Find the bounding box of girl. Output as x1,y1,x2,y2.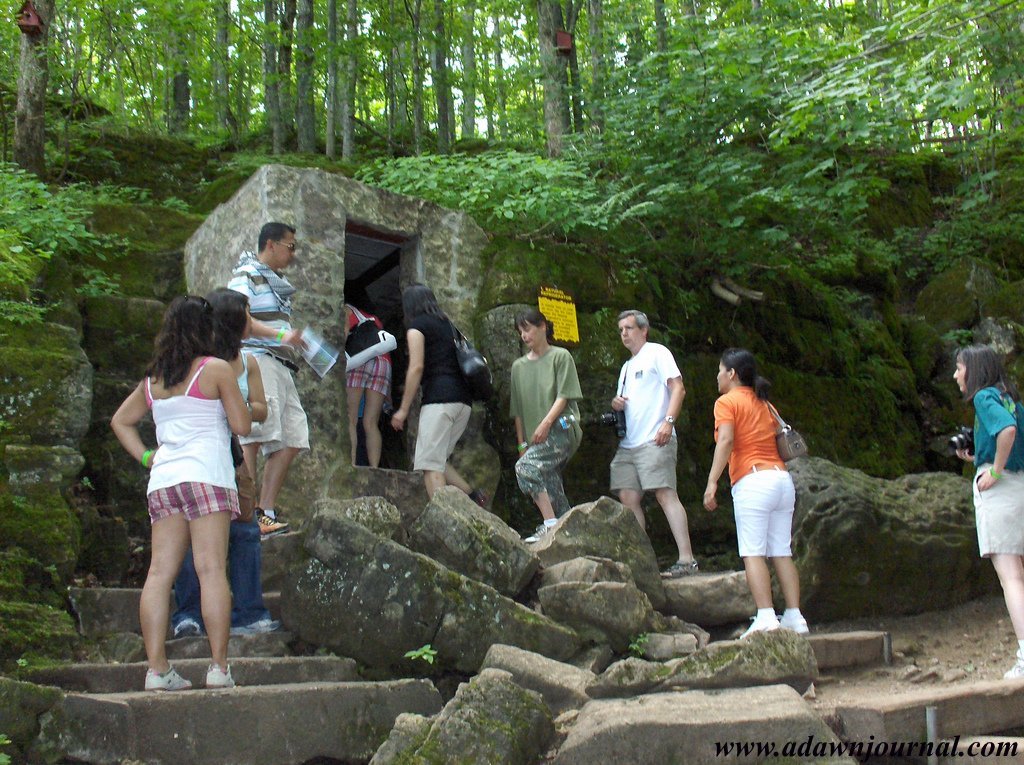
175,283,267,629.
